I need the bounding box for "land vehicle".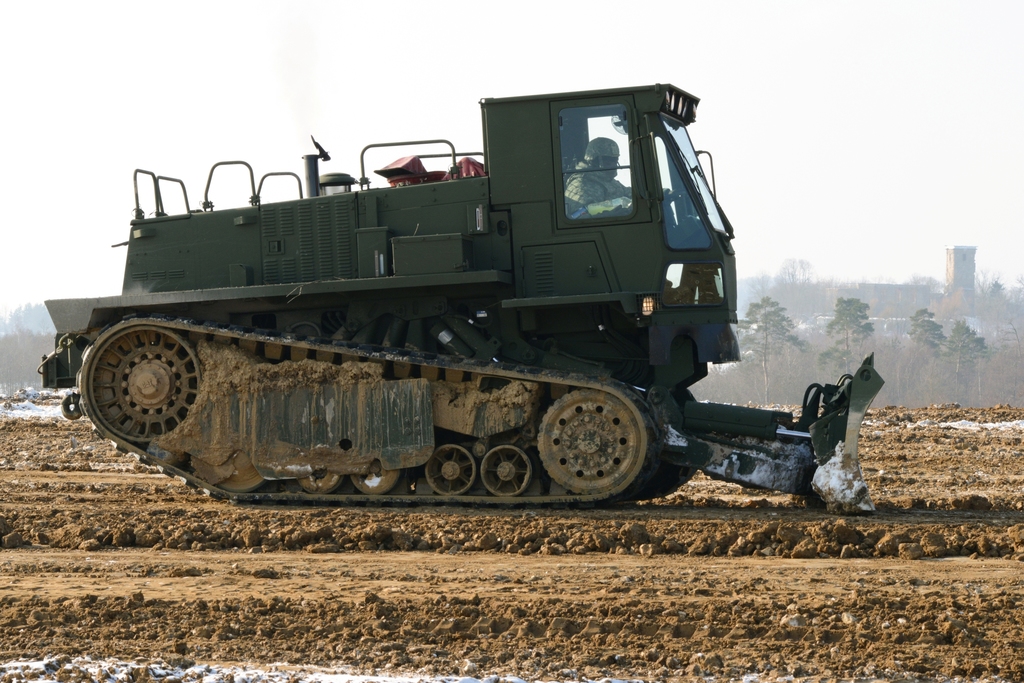
Here it is: 70 92 843 526.
